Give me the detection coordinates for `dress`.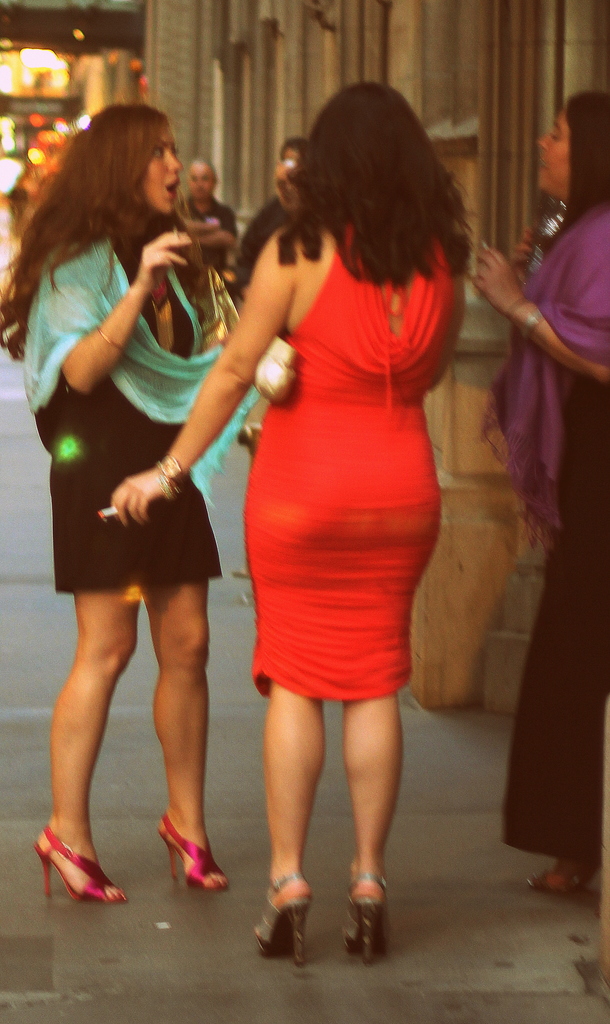
(left=499, top=370, right=609, bottom=867).
